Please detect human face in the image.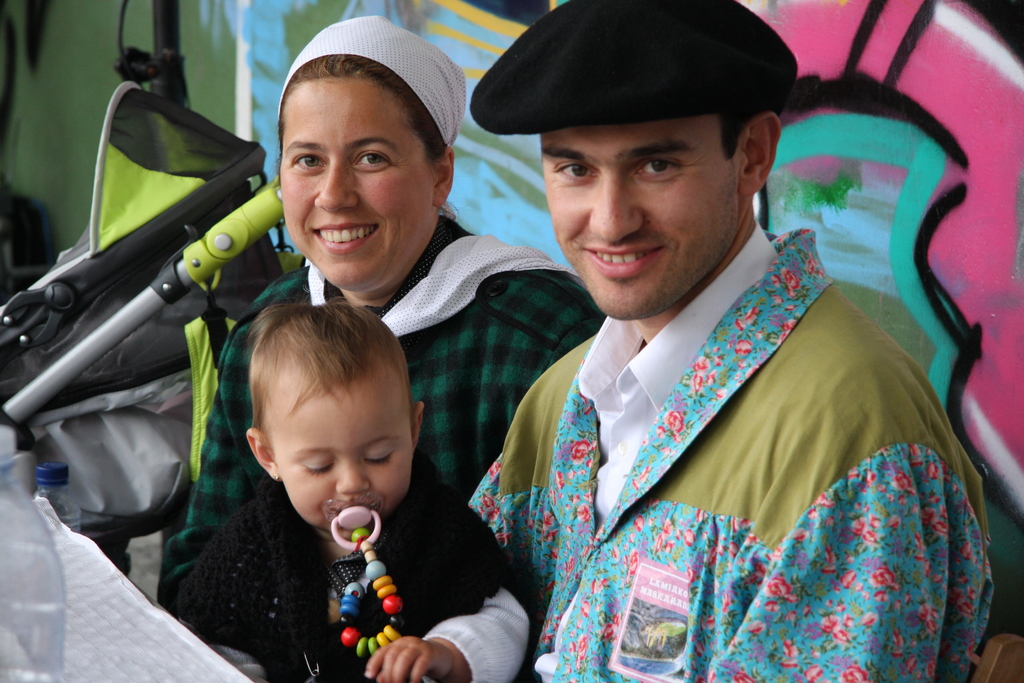
541:109:742:324.
